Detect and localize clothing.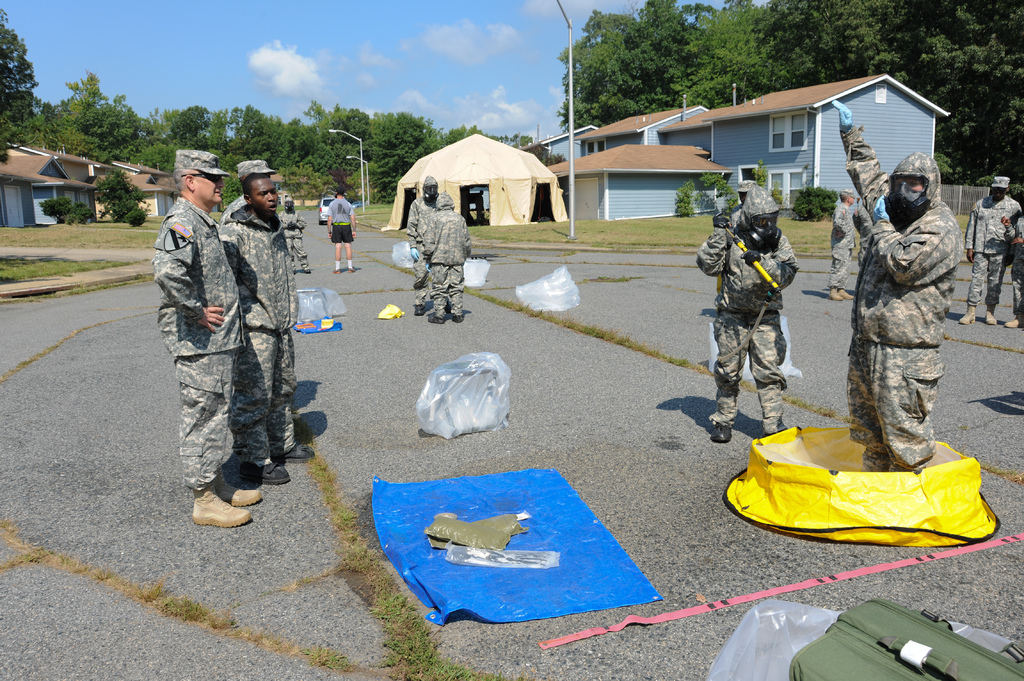
Localized at 152, 195, 250, 493.
